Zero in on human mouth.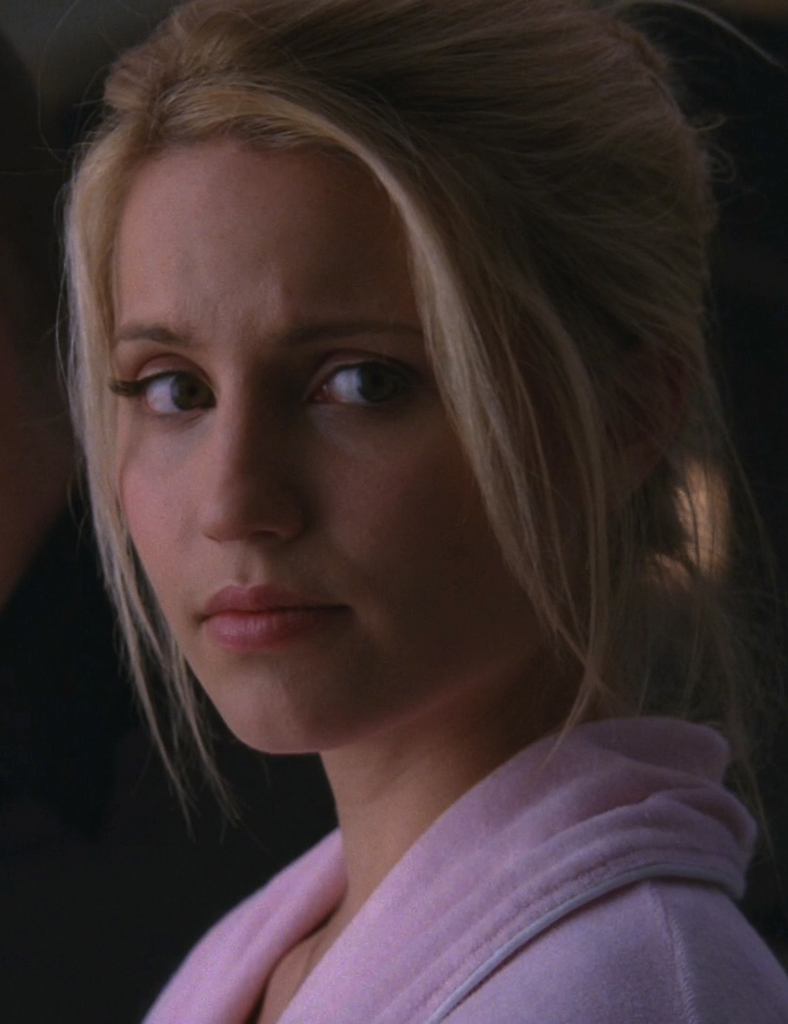
Zeroed in: rect(180, 591, 348, 663).
